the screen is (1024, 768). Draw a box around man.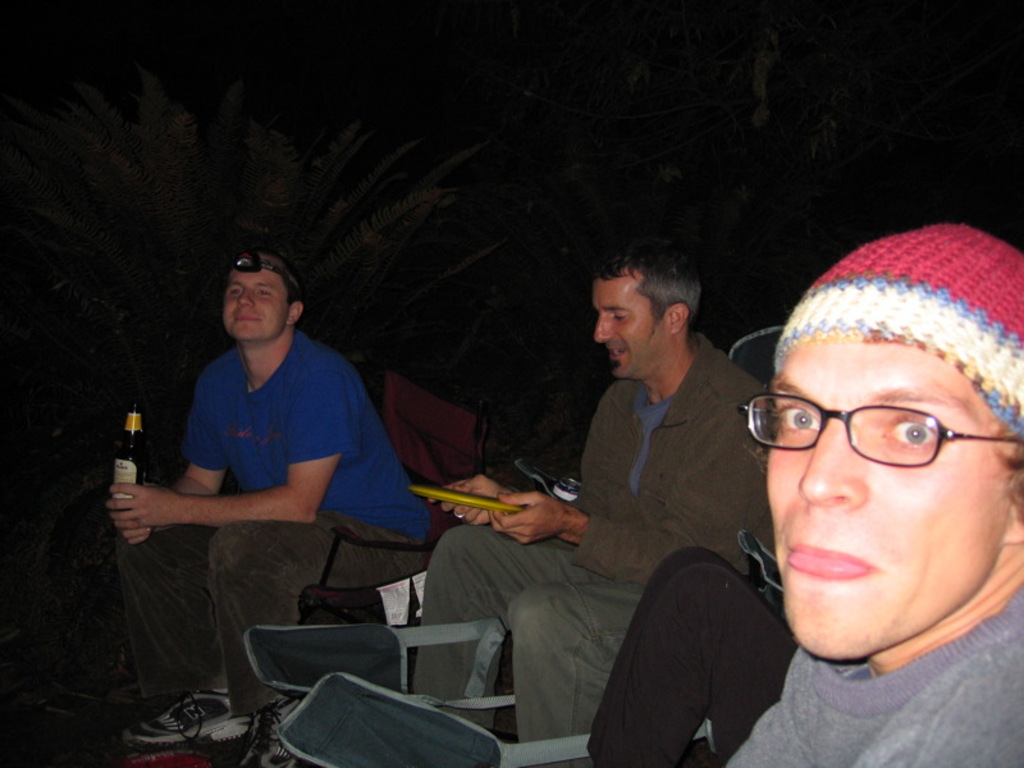
412/256/809/764.
